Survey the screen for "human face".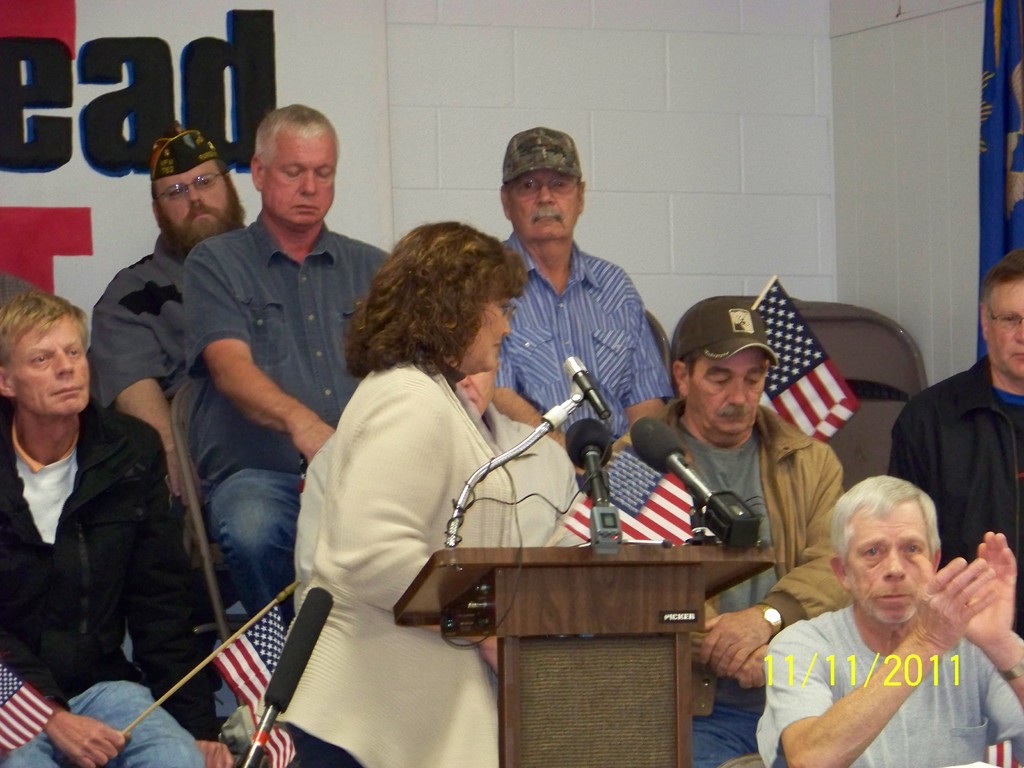
Survey found: bbox=[458, 286, 515, 373].
